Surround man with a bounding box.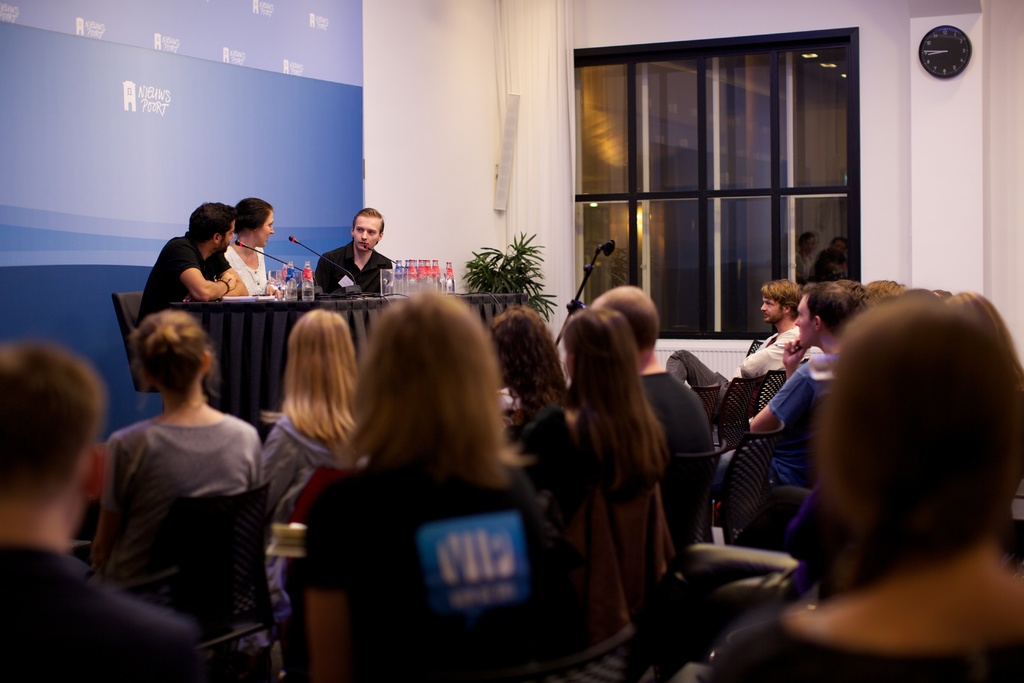
309 210 394 298.
